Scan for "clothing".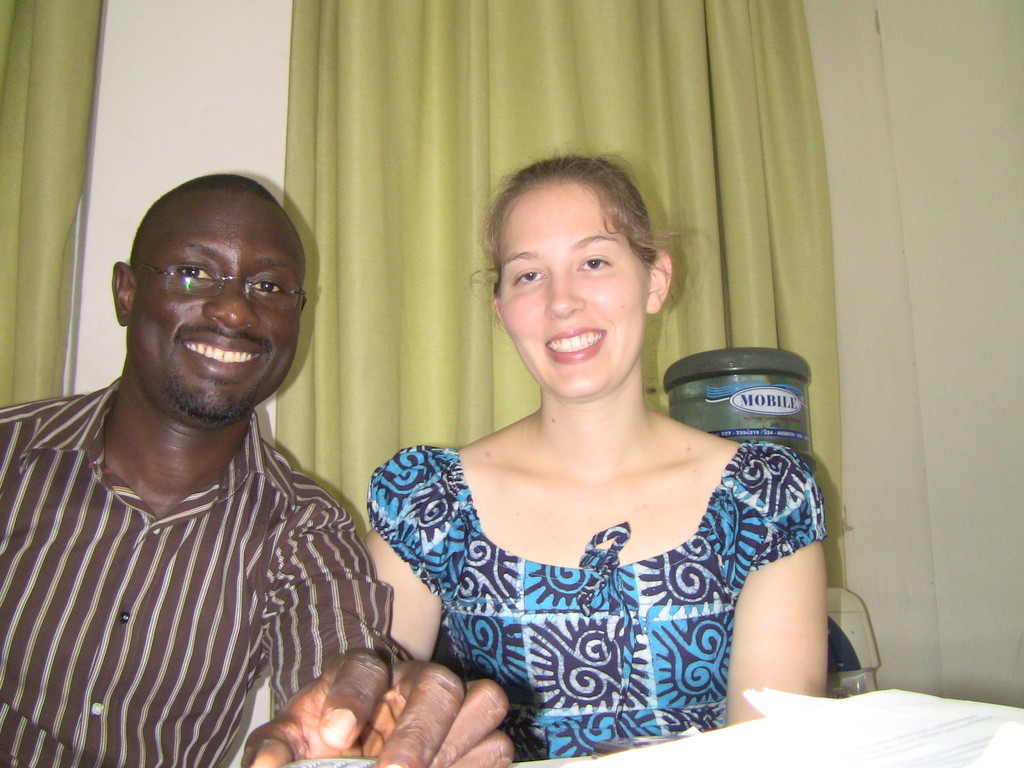
Scan result: <region>0, 378, 399, 767</region>.
